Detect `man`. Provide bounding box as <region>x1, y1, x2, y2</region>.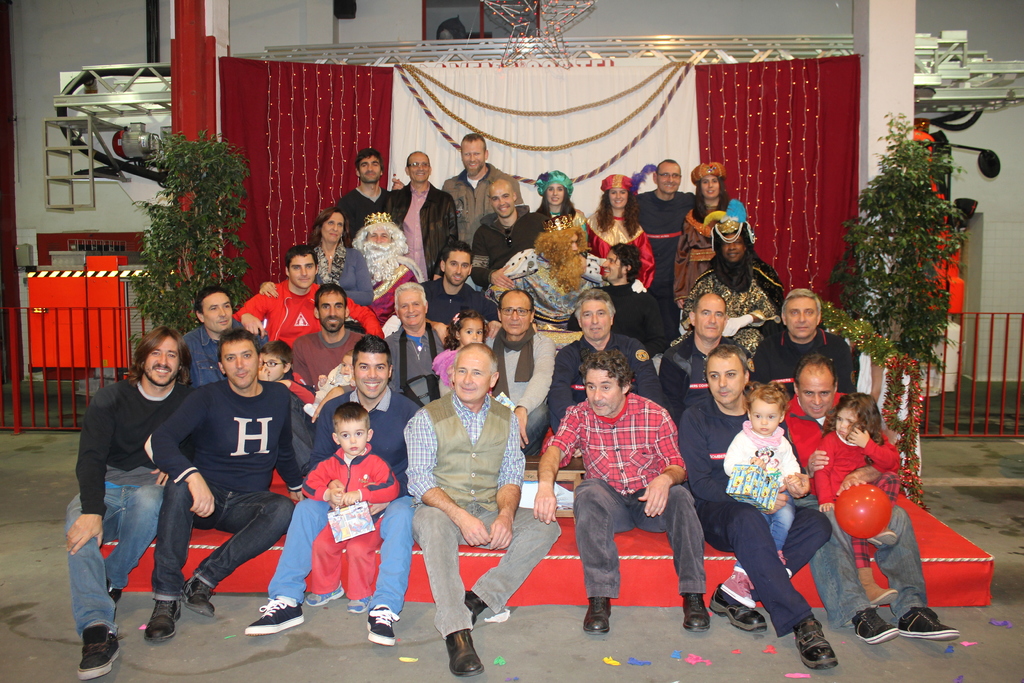
<region>633, 163, 701, 299</region>.
